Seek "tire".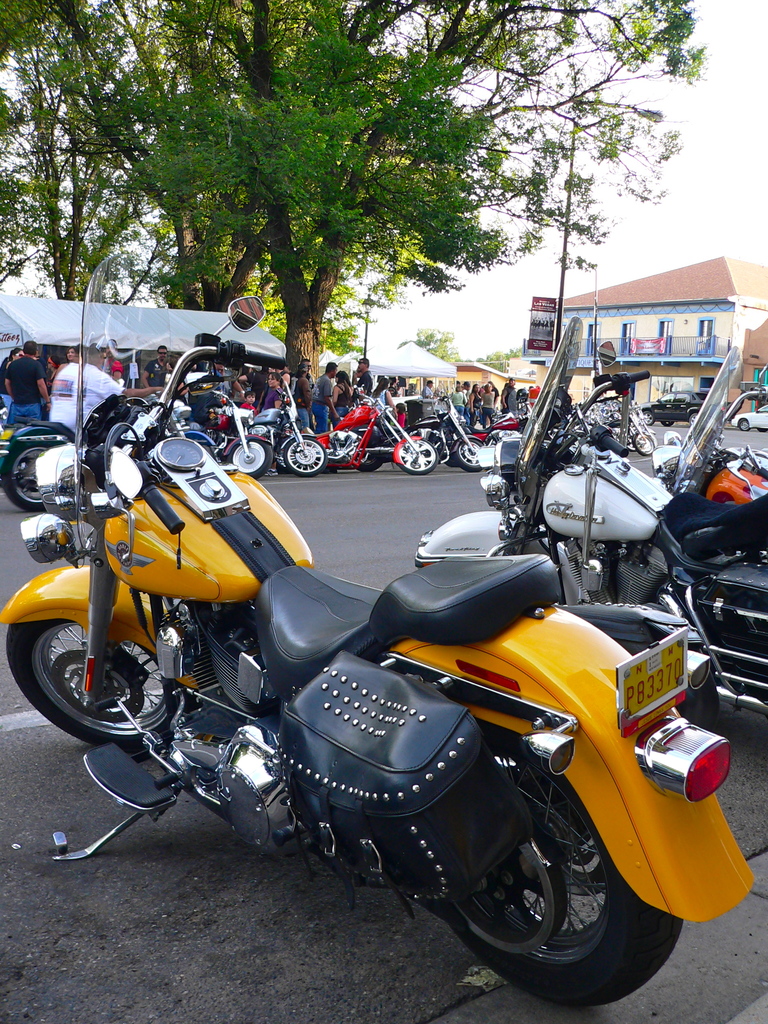
[left=429, top=733, right=682, bottom=1004].
